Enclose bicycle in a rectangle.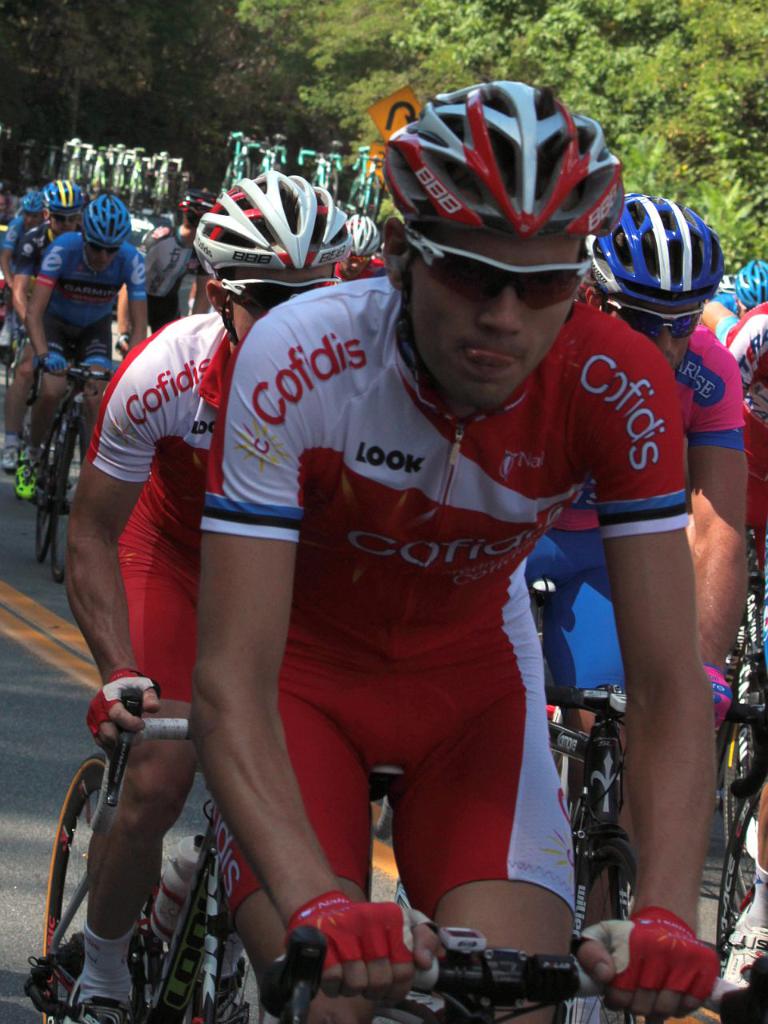
bbox=(204, 762, 767, 1023).
